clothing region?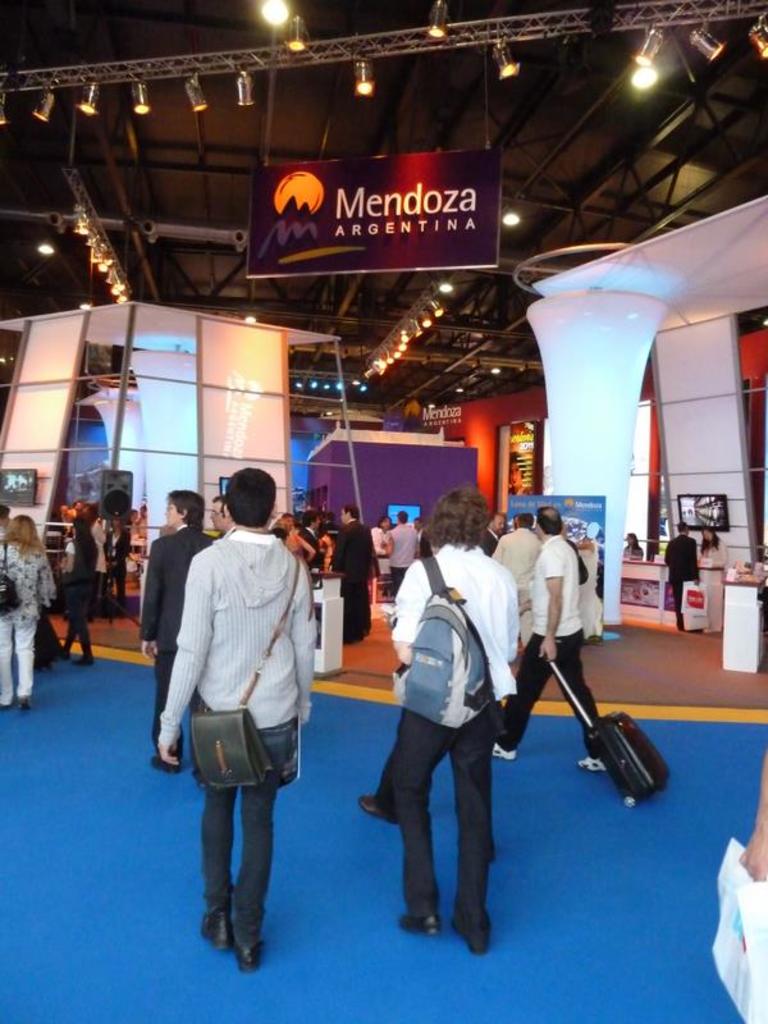
{"left": 152, "top": 520, "right": 324, "bottom": 955}
